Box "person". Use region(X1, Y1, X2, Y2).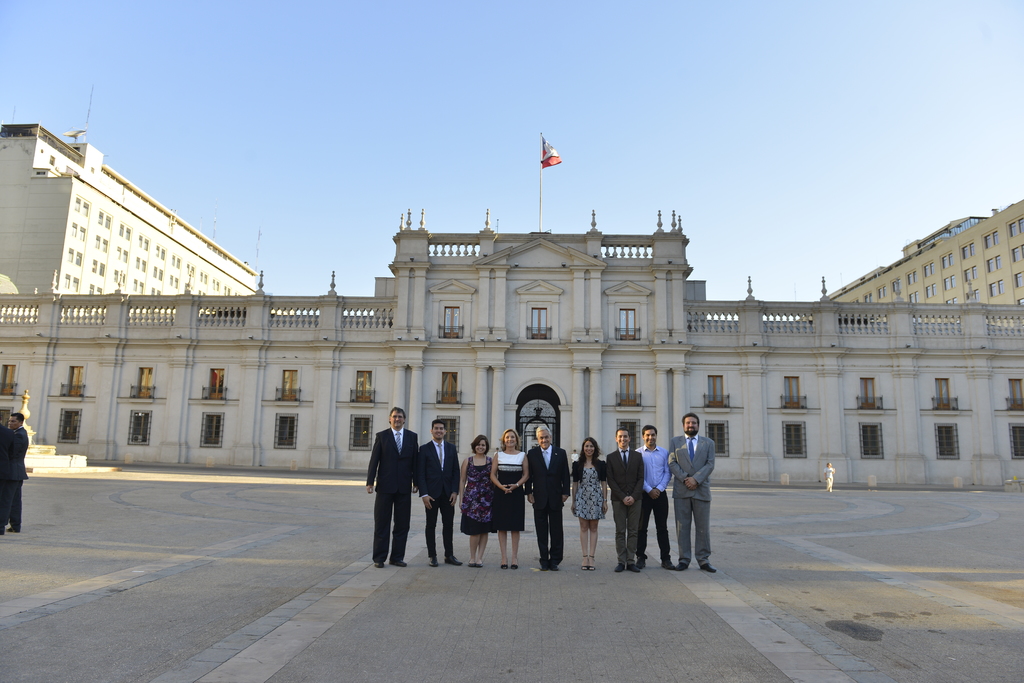
region(420, 418, 461, 572).
